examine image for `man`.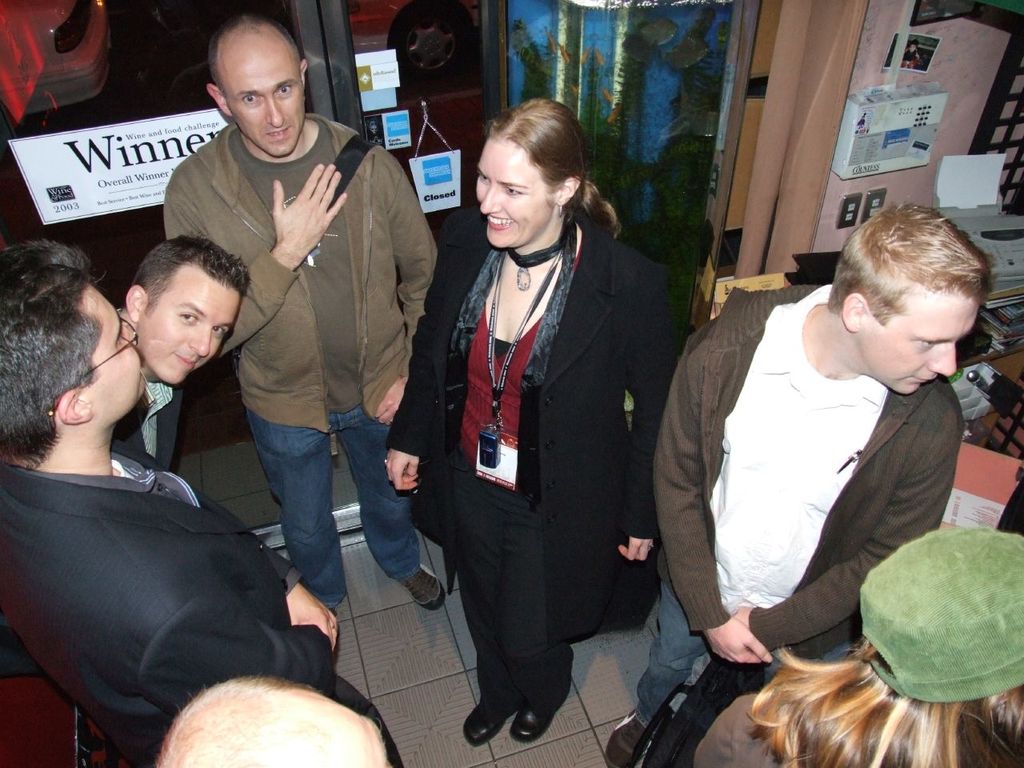
Examination result: box(152, 663, 393, 767).
